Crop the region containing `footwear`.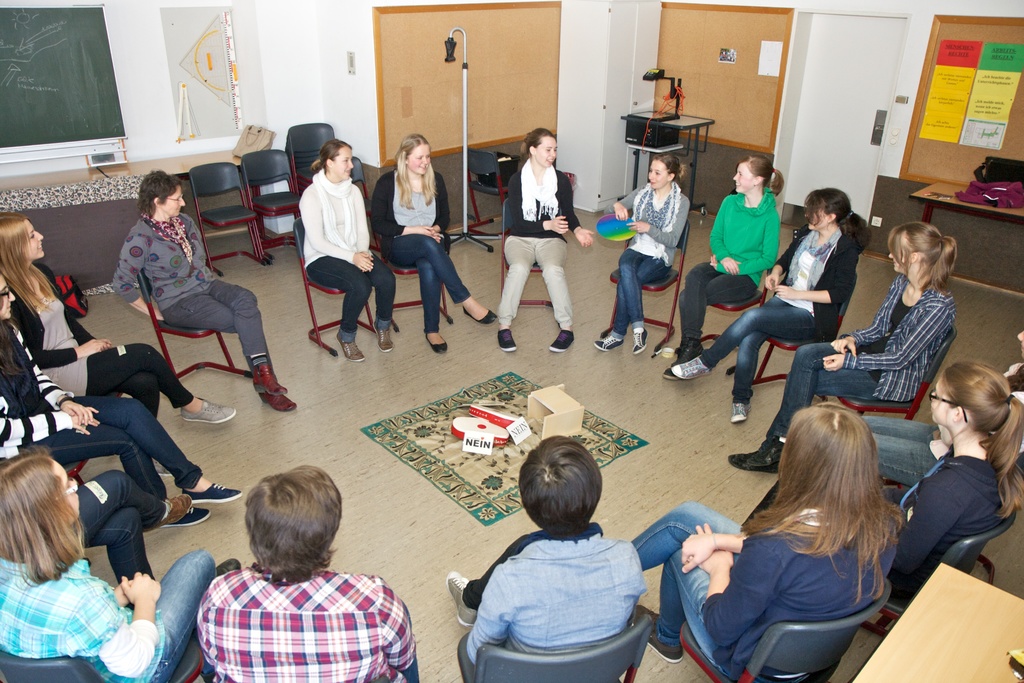
Crop region: bbox=(181, 397, 237, 427).
